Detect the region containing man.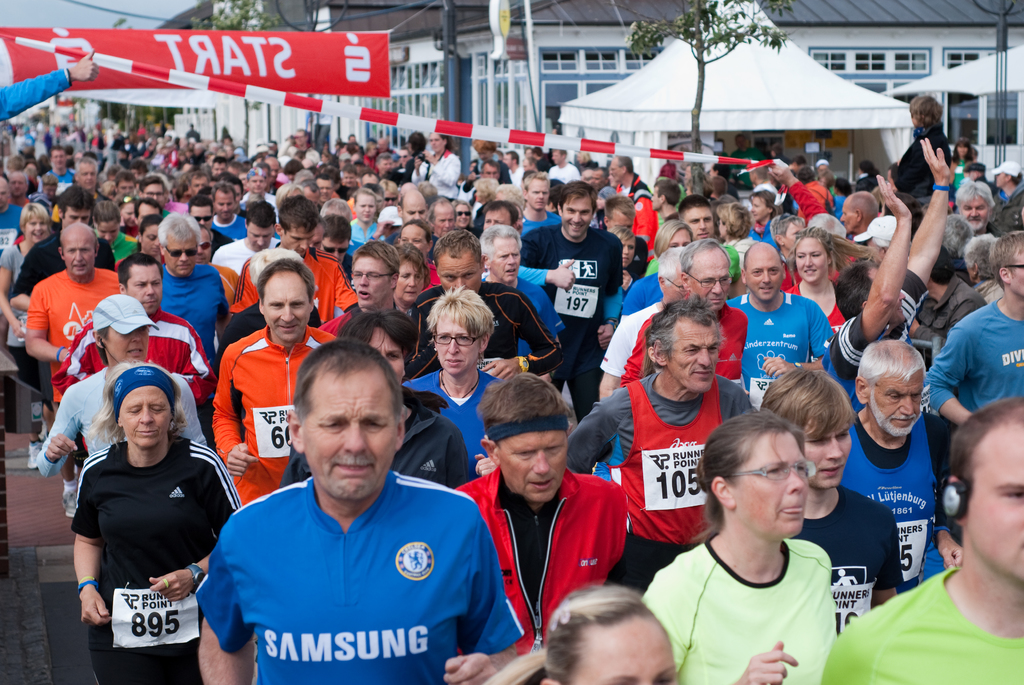
262,157,284,190.
